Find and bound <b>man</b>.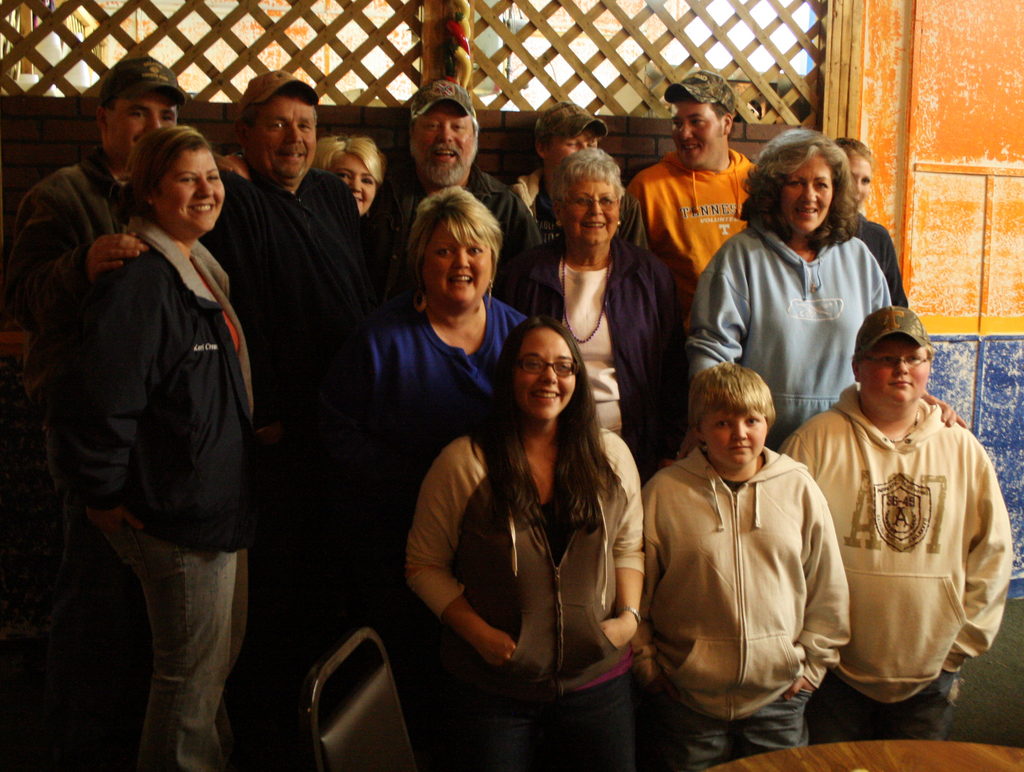
Bound: (200, 70, 383, 451).
